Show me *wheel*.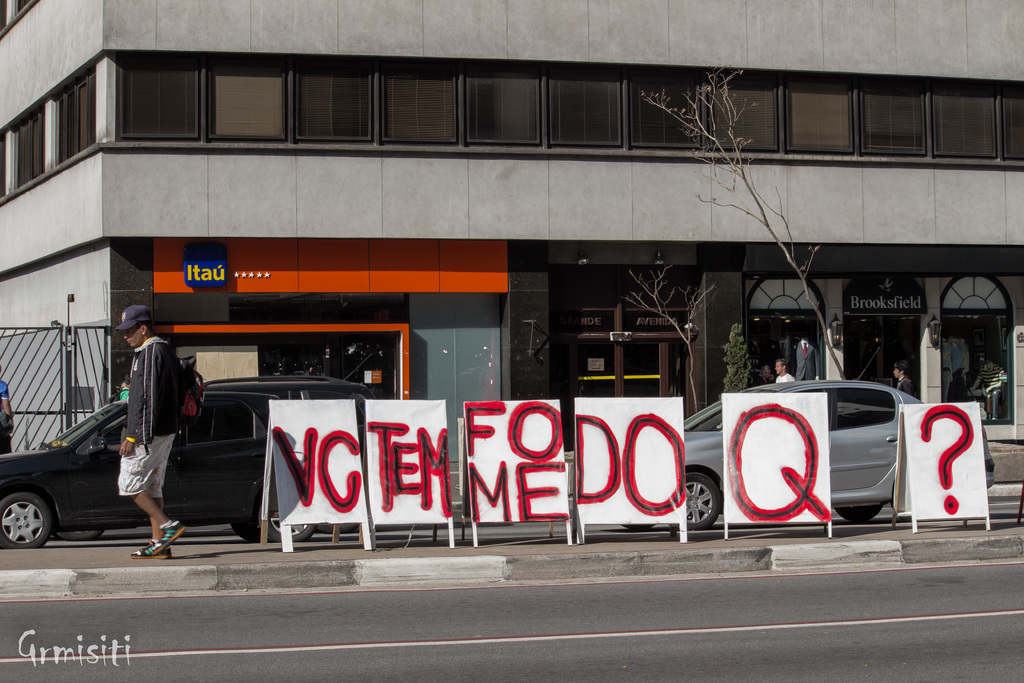
*wheel* is here: rect(0, 486, 60, 554).
